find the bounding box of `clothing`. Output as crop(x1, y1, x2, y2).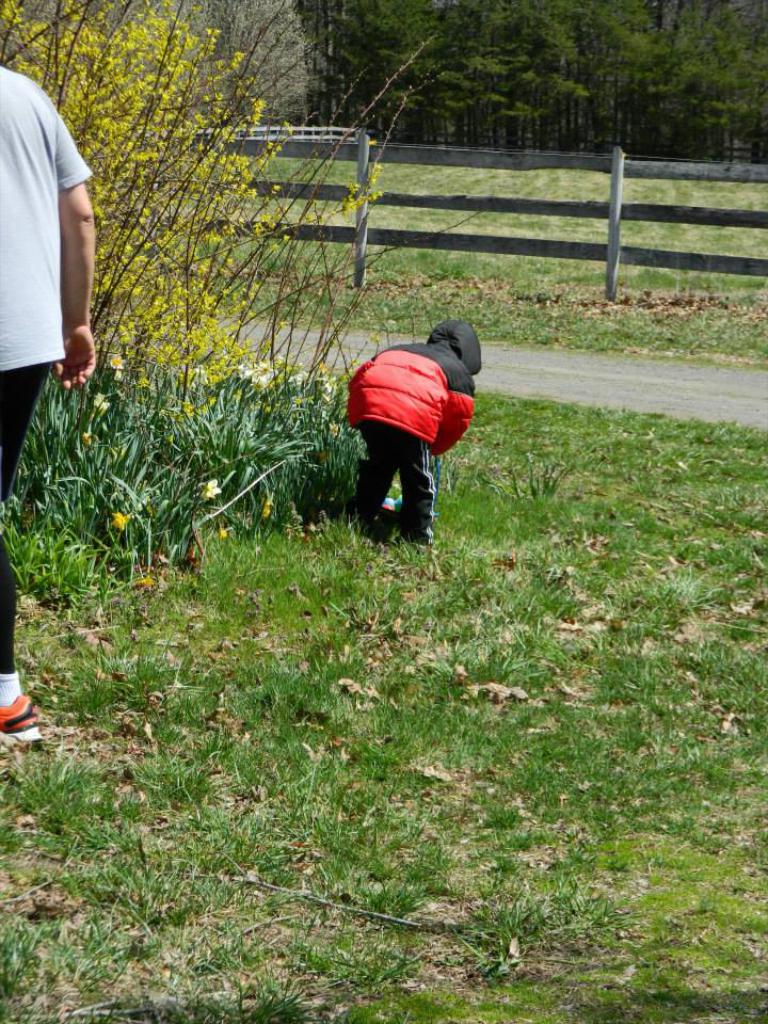
crop(0, 62, 90, 687).
